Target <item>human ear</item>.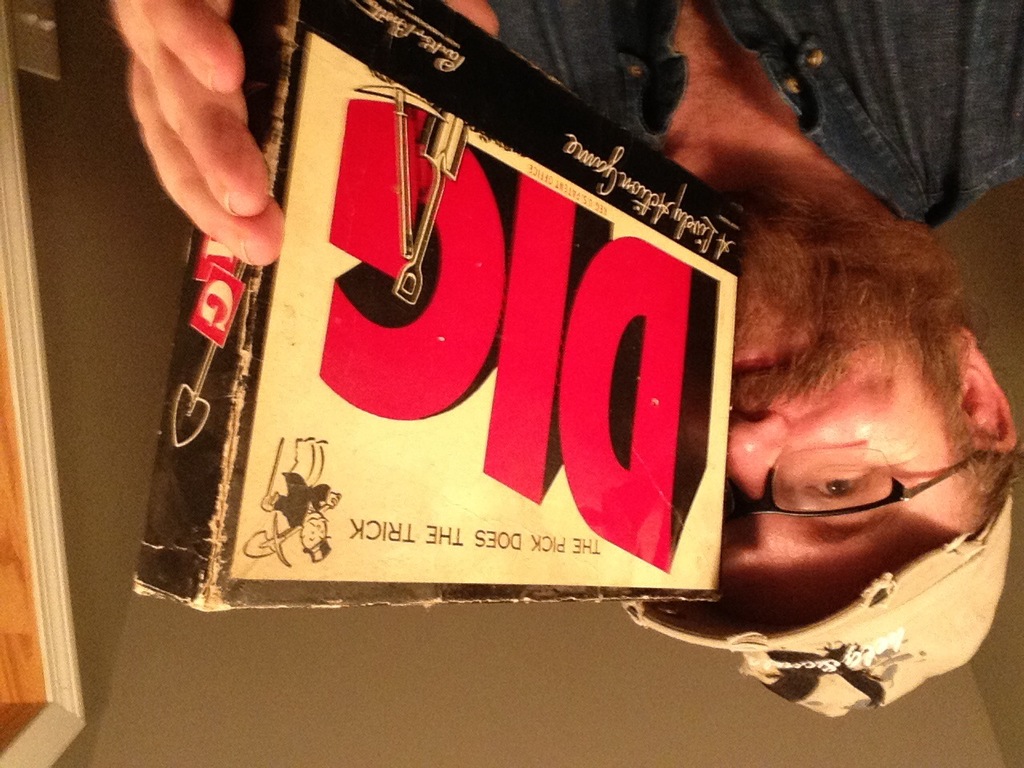
Target region: box(946, 328, 1016, 449).
